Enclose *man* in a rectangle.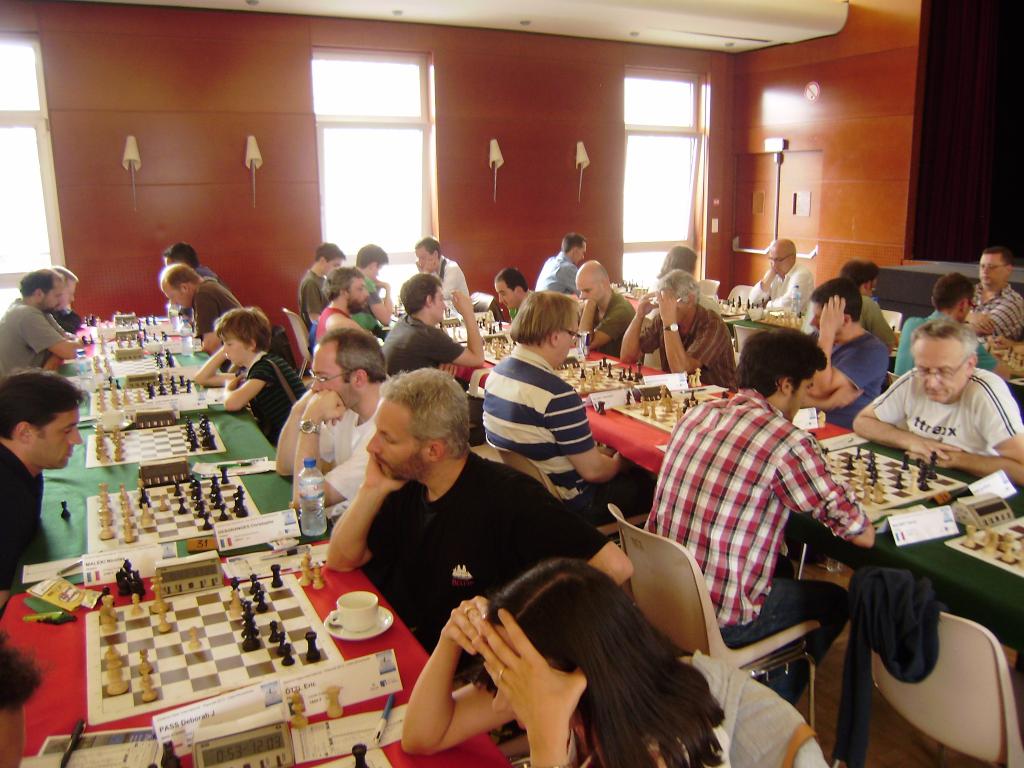
(left=802, top=278, right=890, bottom=433).
